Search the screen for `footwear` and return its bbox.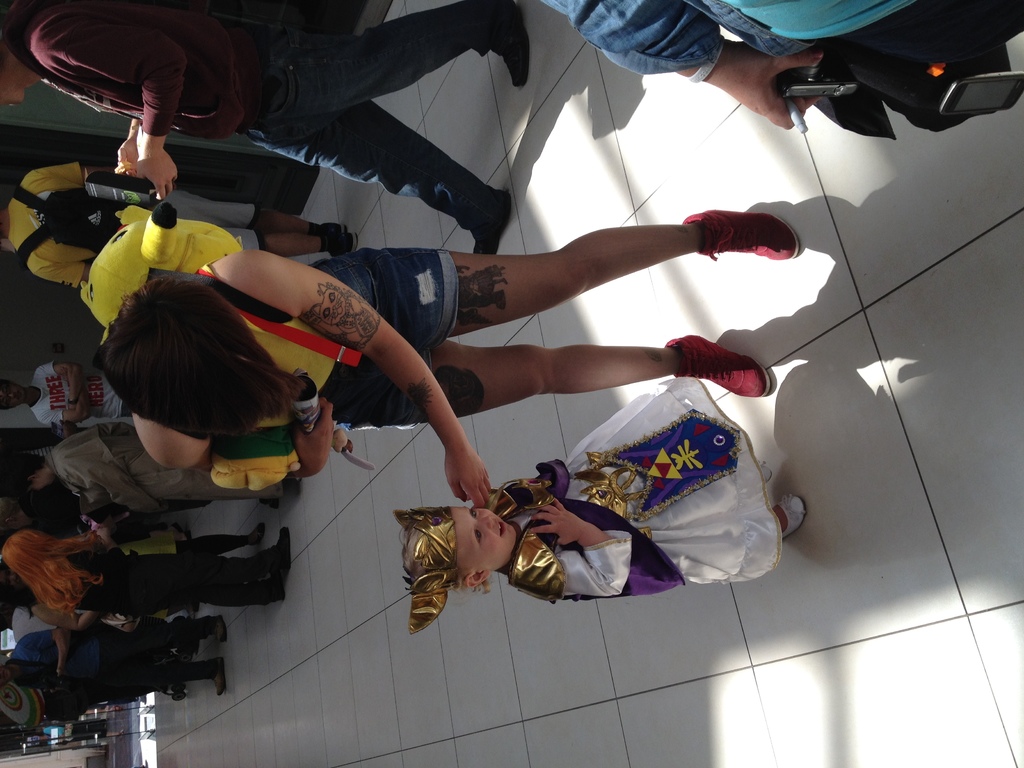
Found: 488/0/529/88.
